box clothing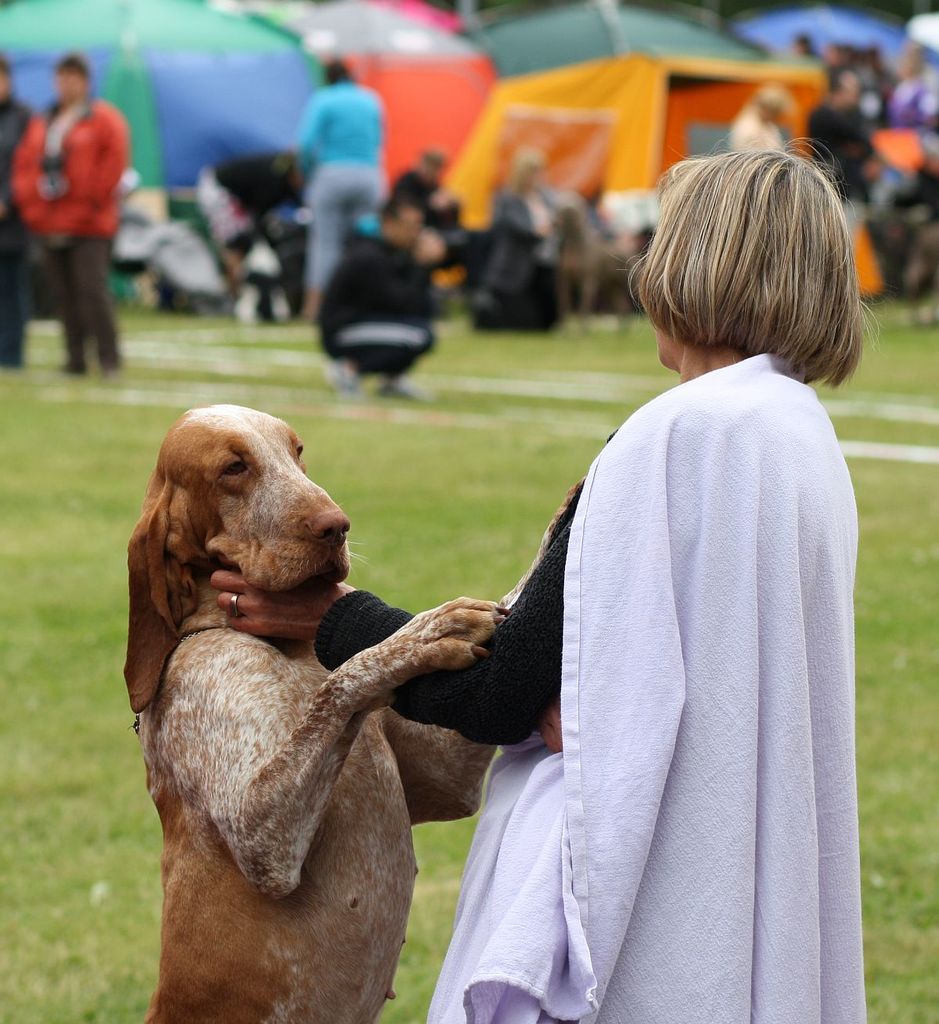
l=320, t=347, r=869, b=1023
